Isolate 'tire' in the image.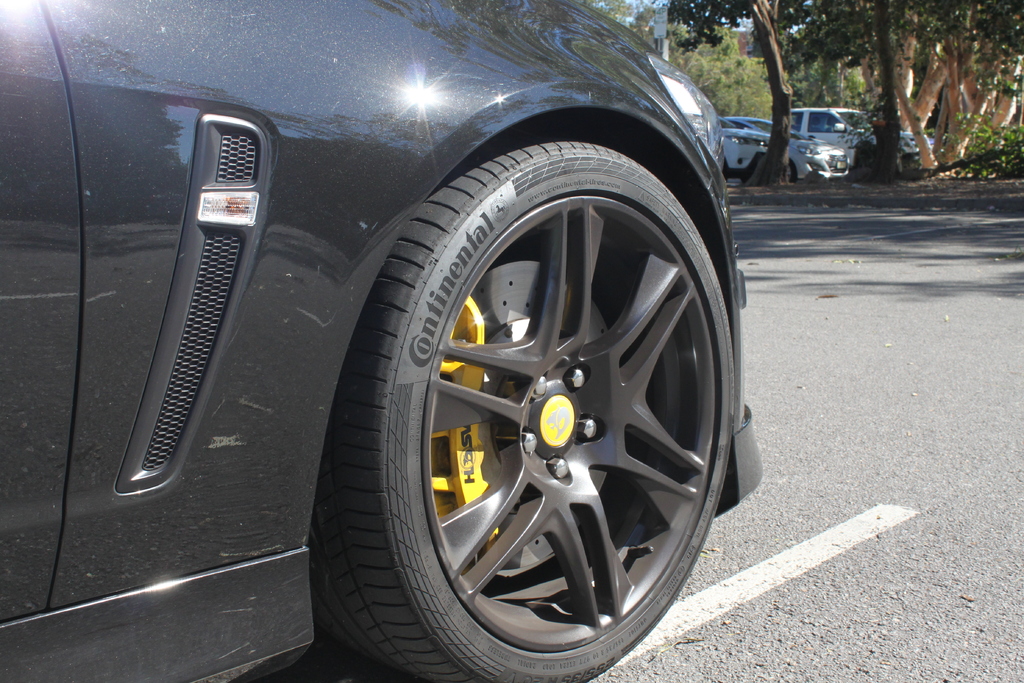
Isolated region: (308, 84, 748, 677).
